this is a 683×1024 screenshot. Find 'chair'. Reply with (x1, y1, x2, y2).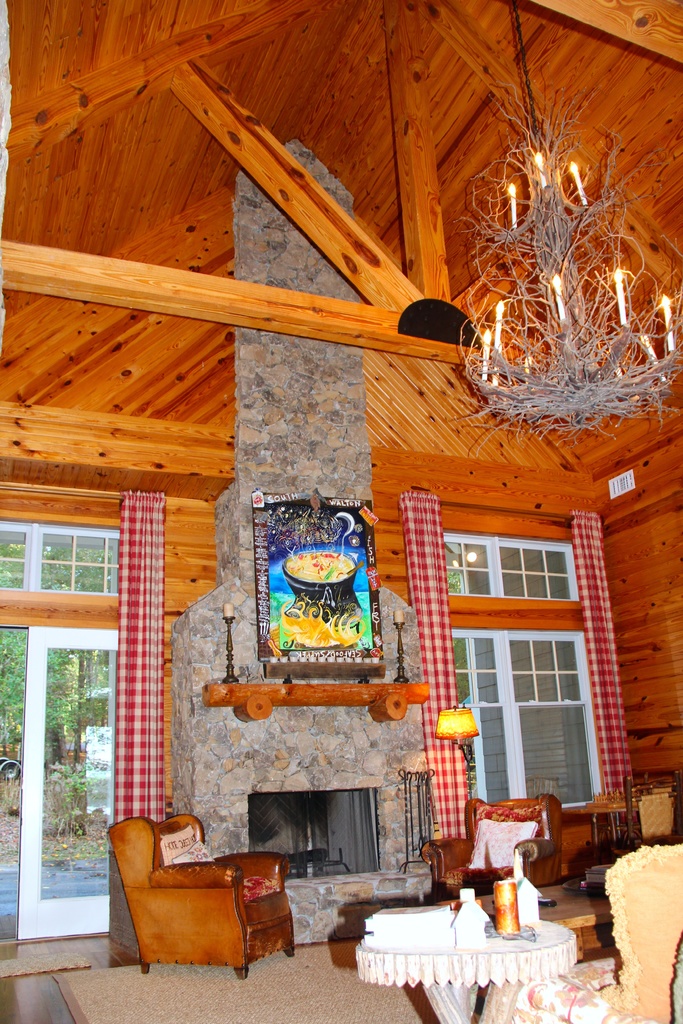
(120, 828, 307, 985).
